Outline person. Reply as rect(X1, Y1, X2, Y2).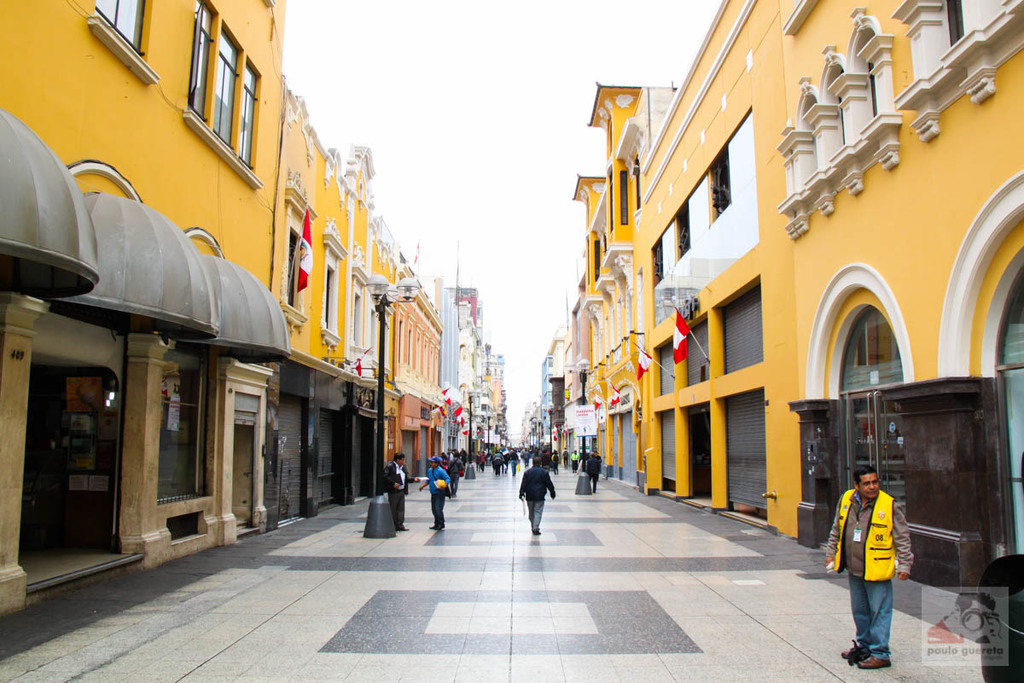
rect(517, 452, 558, 535).
